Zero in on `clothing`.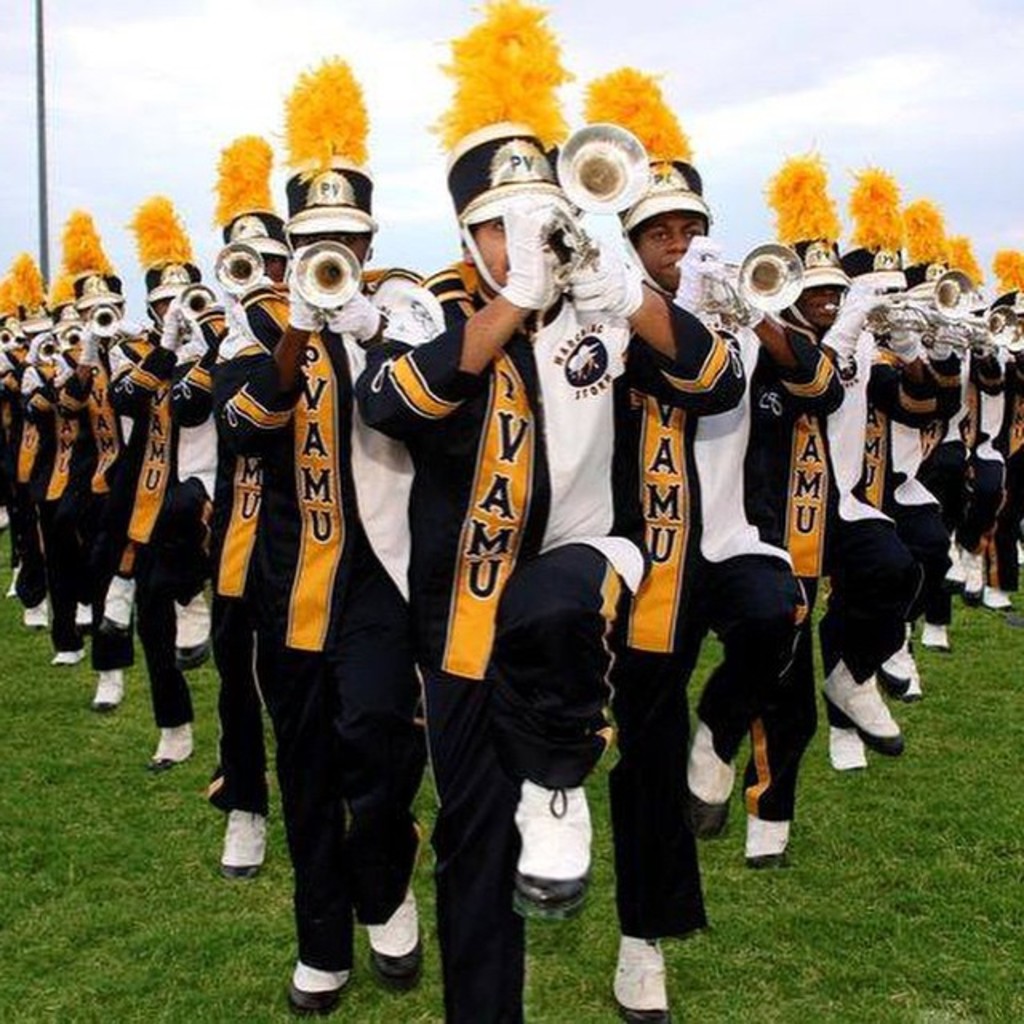
Zeroed in: box(733, 322, 930, 805).
